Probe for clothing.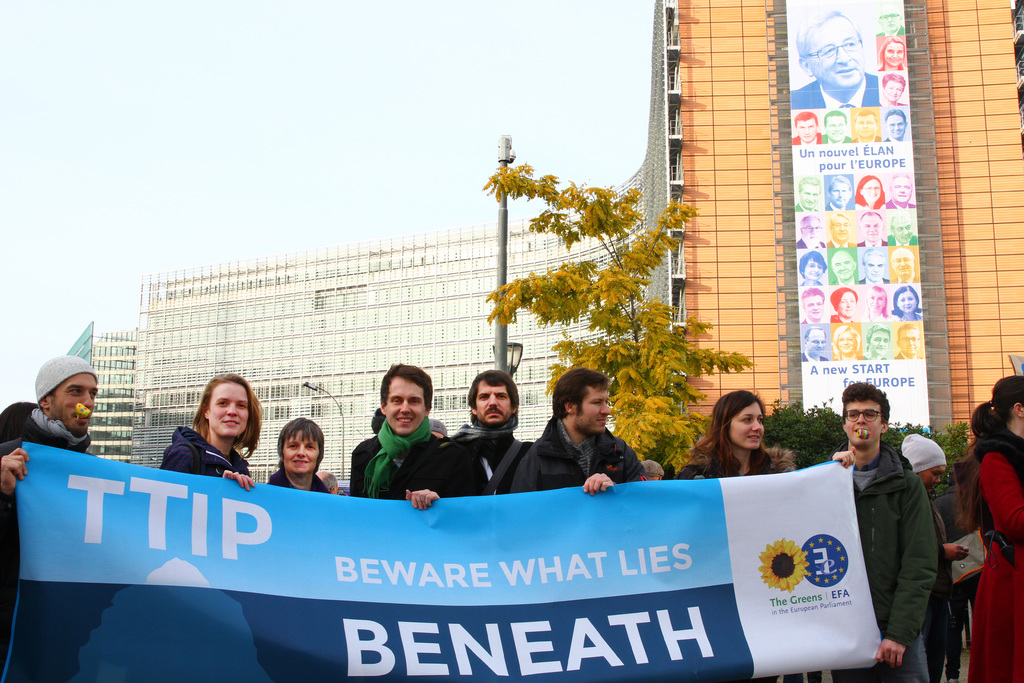
Probe result: (972, 418, 1023, 682).
